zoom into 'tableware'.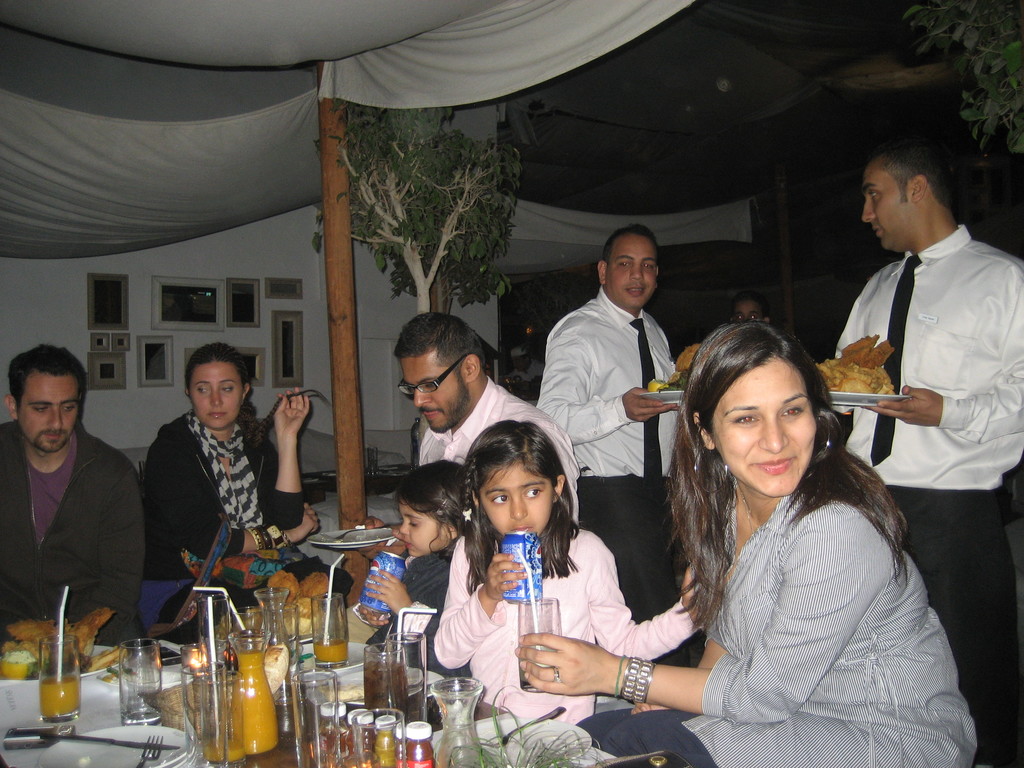
Zoom target: <region>312, 589, 344, 666</region>.
